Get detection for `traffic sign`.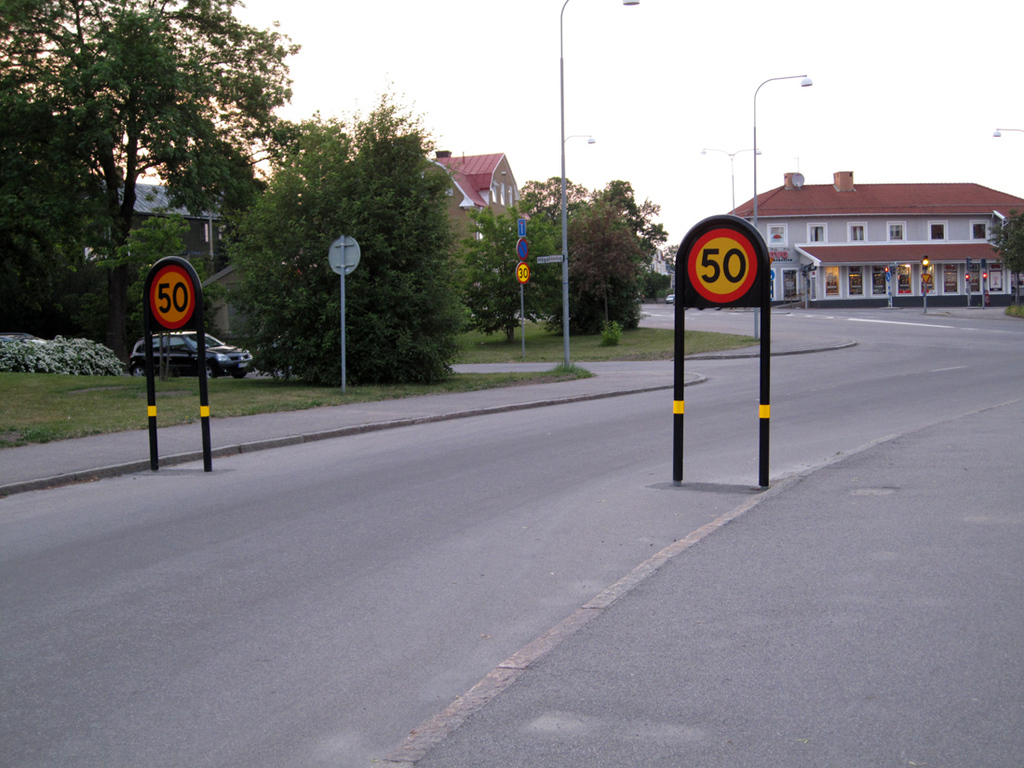
Detection: bbox=[516, 222, 525, 233].
